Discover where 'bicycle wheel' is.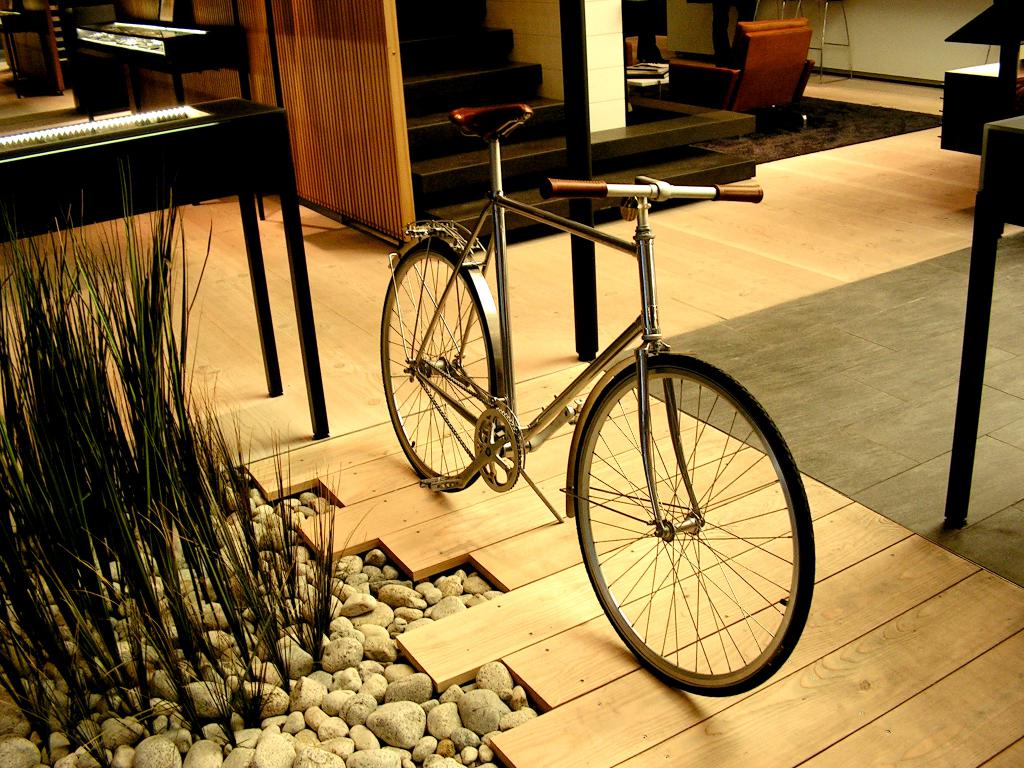
Discovered at select_region(381, 236, 501, 494).
